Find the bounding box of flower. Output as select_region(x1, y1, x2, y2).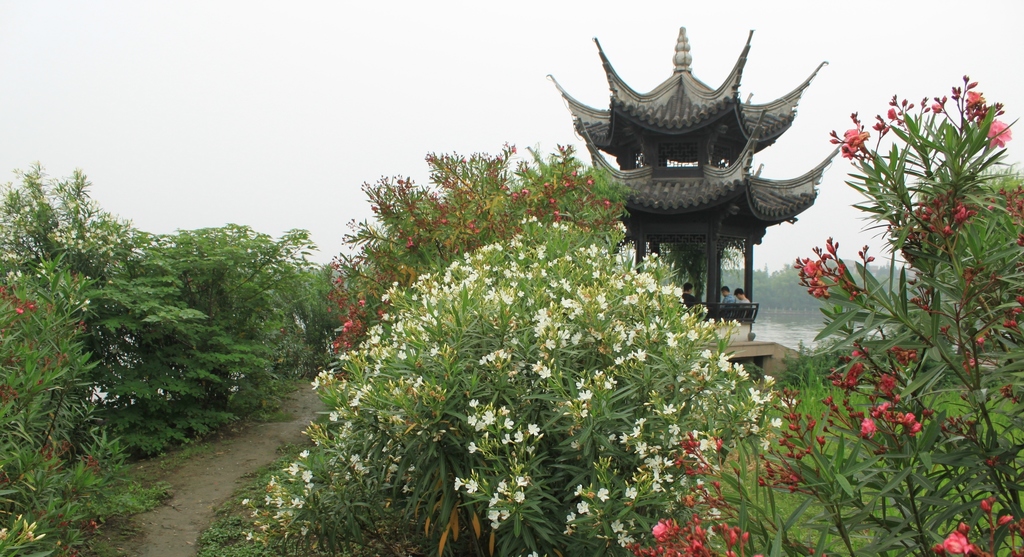
select_region(860, 416, 876, 439).
